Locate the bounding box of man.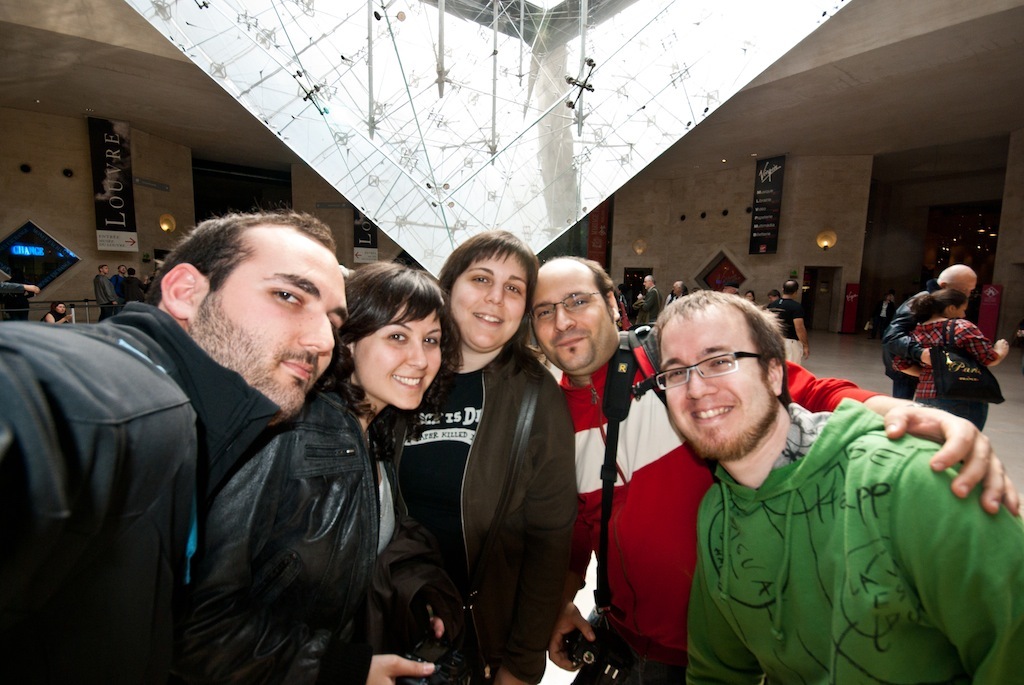
Bounding box: box=[521, 254, 1023, 684].
